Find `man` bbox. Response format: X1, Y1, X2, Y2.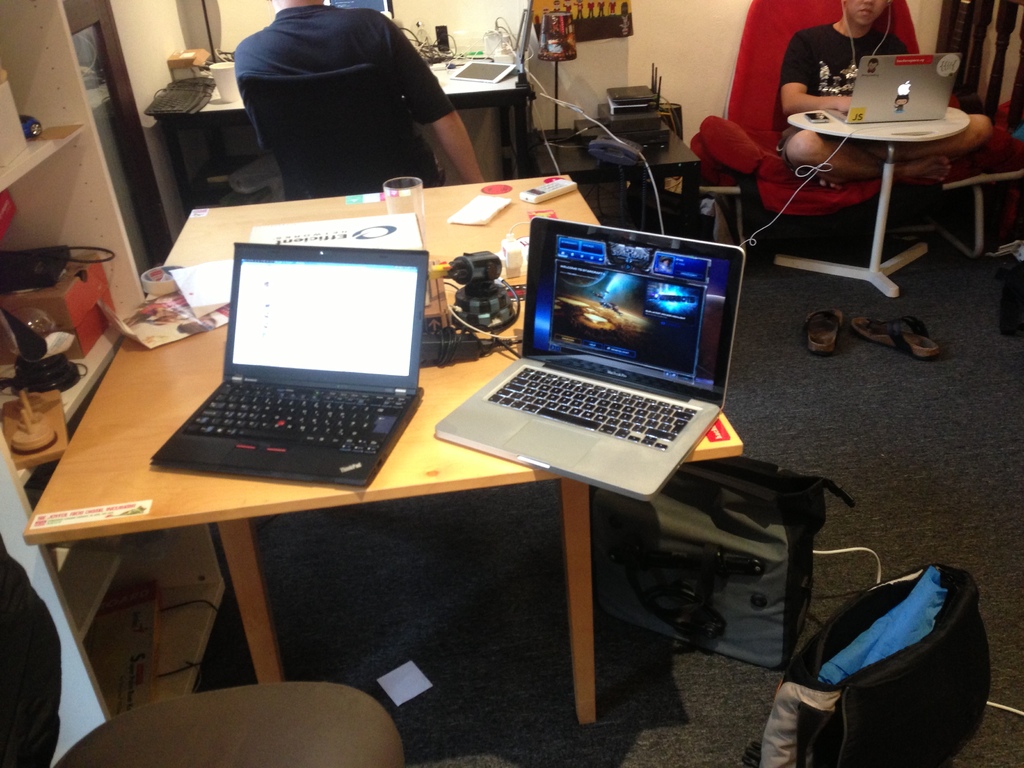
281, 1, 493, 196.
